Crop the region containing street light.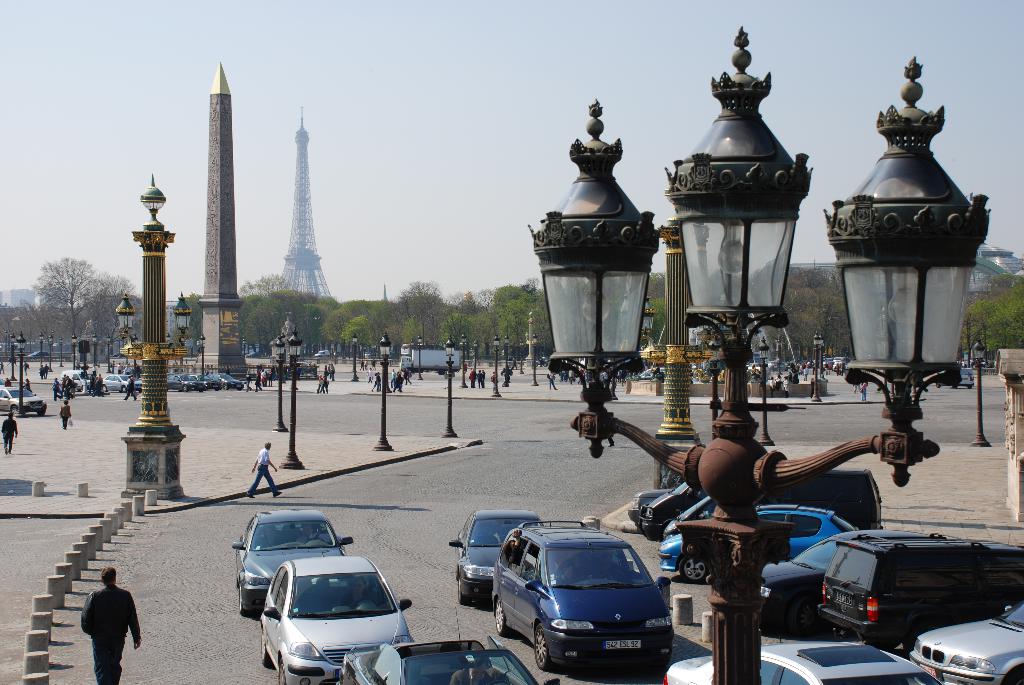
Crop region: BBox(278, 327, 307, 472).
